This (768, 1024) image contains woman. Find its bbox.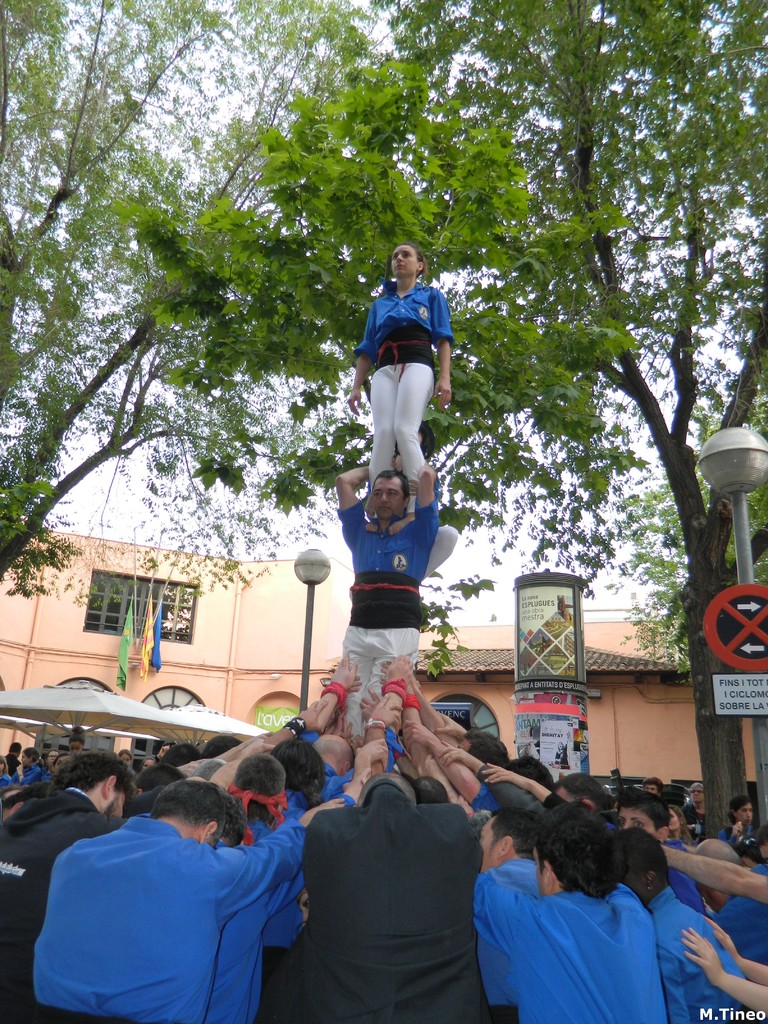
detection(662, 800, 698, 851).
